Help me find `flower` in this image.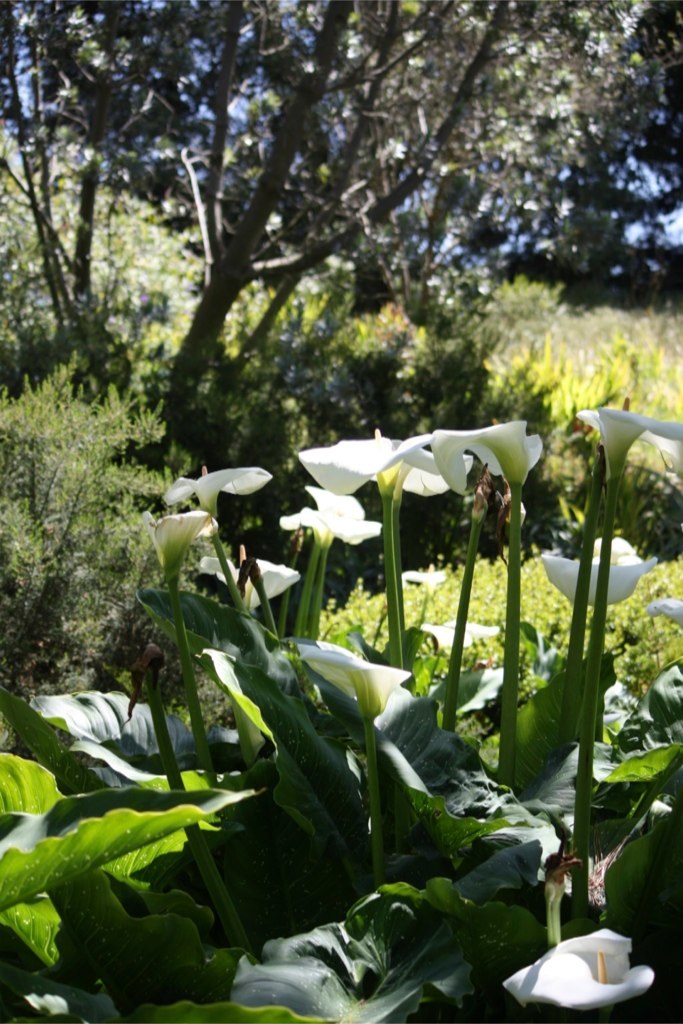
Found it: x1=428, y1=411, x2=543, y2=498.
